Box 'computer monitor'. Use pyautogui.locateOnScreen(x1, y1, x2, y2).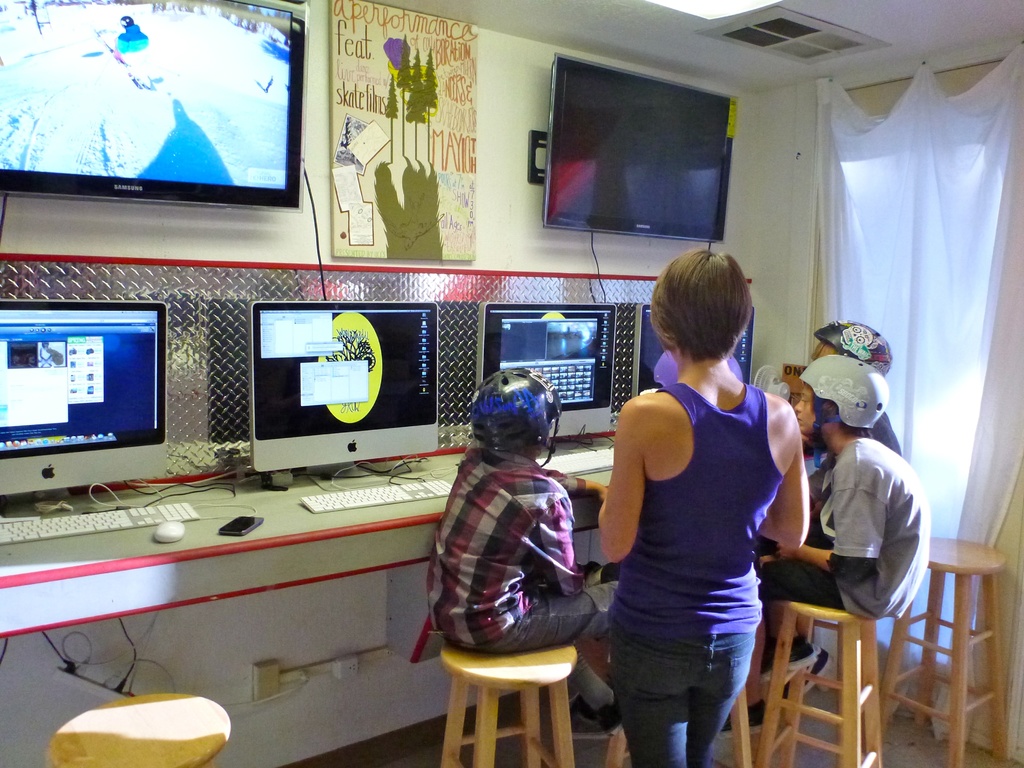
pyautogui.locateOnScreen(249, 303, 438, 492).
